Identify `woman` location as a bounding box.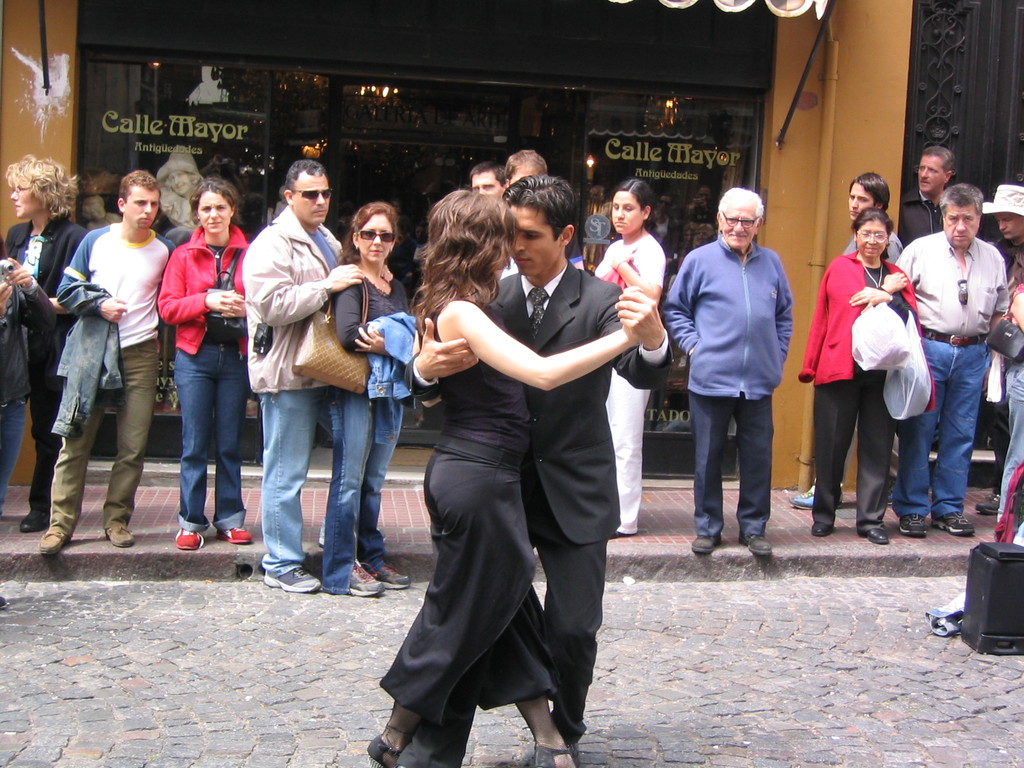
0:150:84:536.
